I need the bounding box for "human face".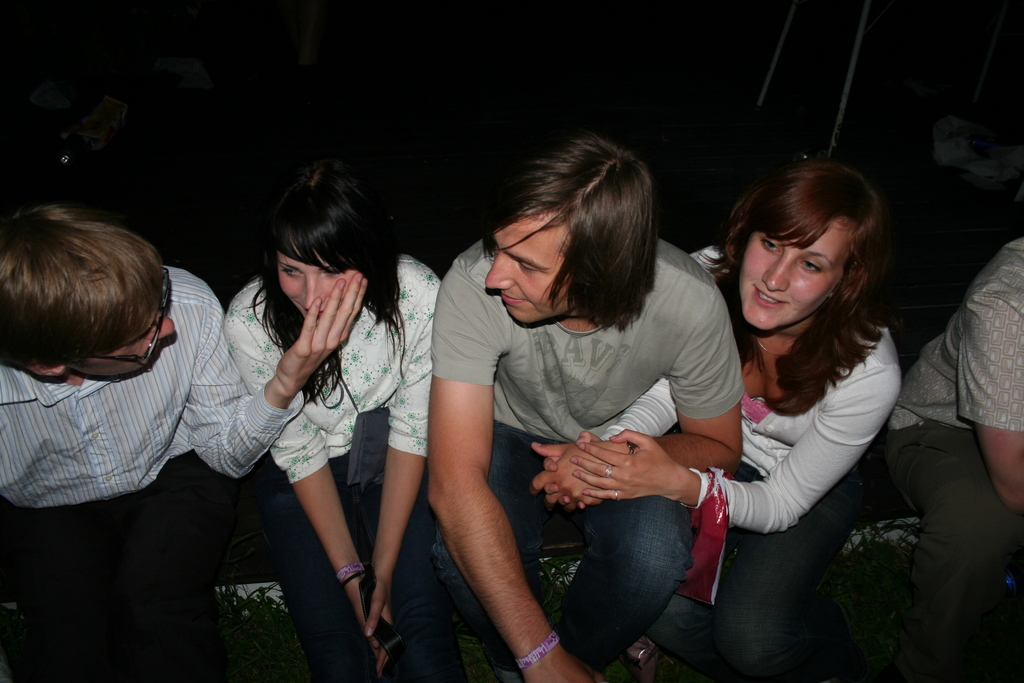
Here it is: BBox(278, 249, 359, 327).
